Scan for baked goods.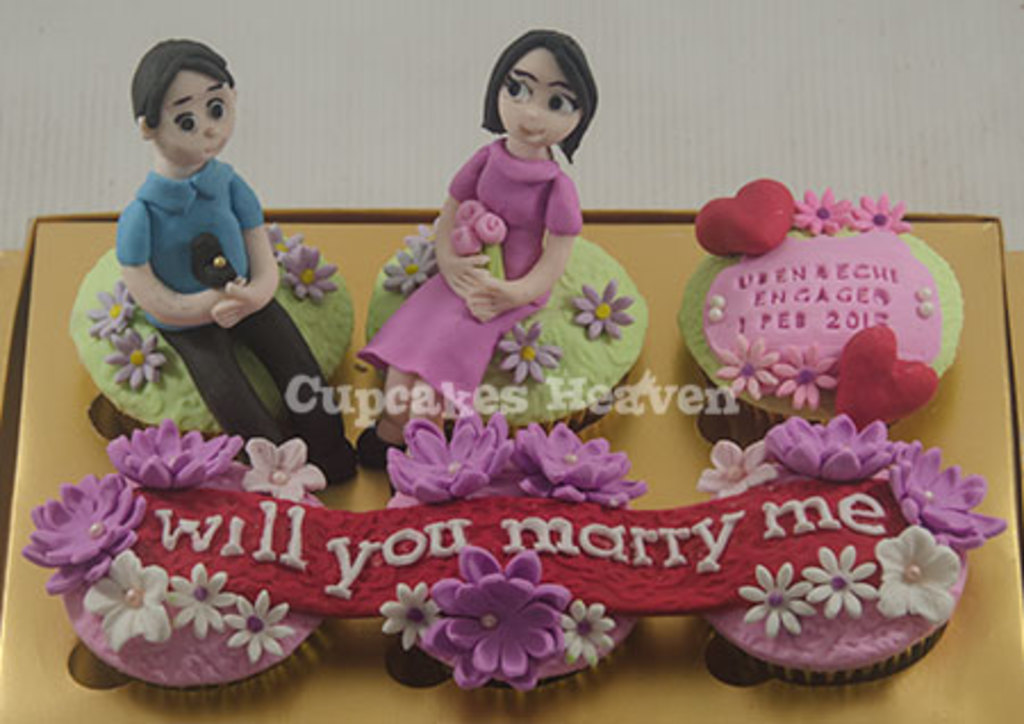
Scan result: rect(674, 219, 969, 455).
